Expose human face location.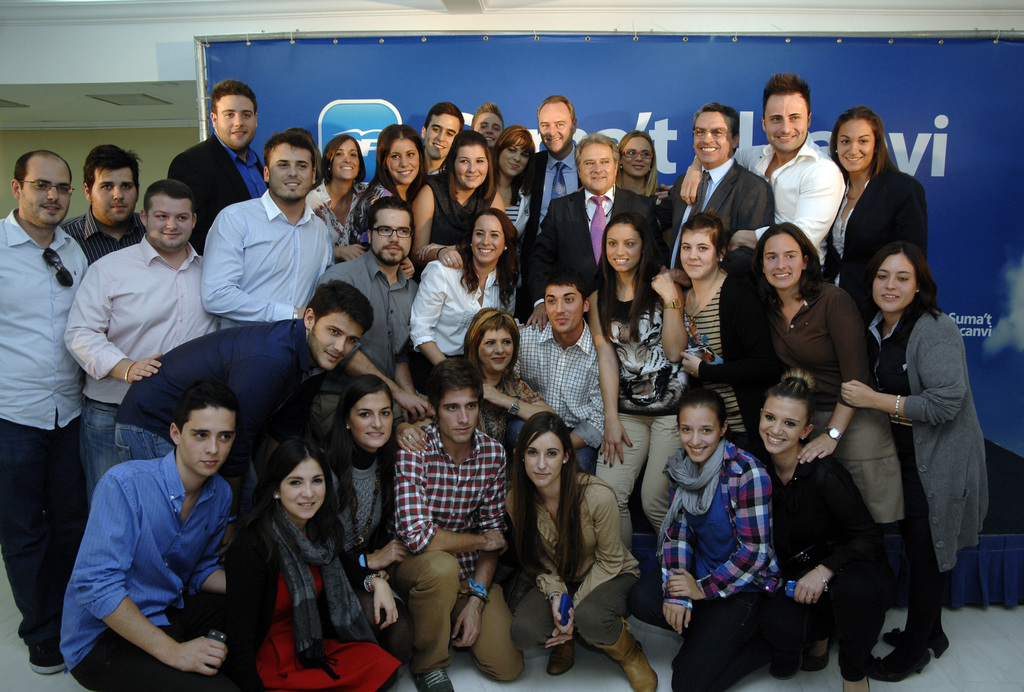
Exposed at bbox=[454, 148, 488, 191].
